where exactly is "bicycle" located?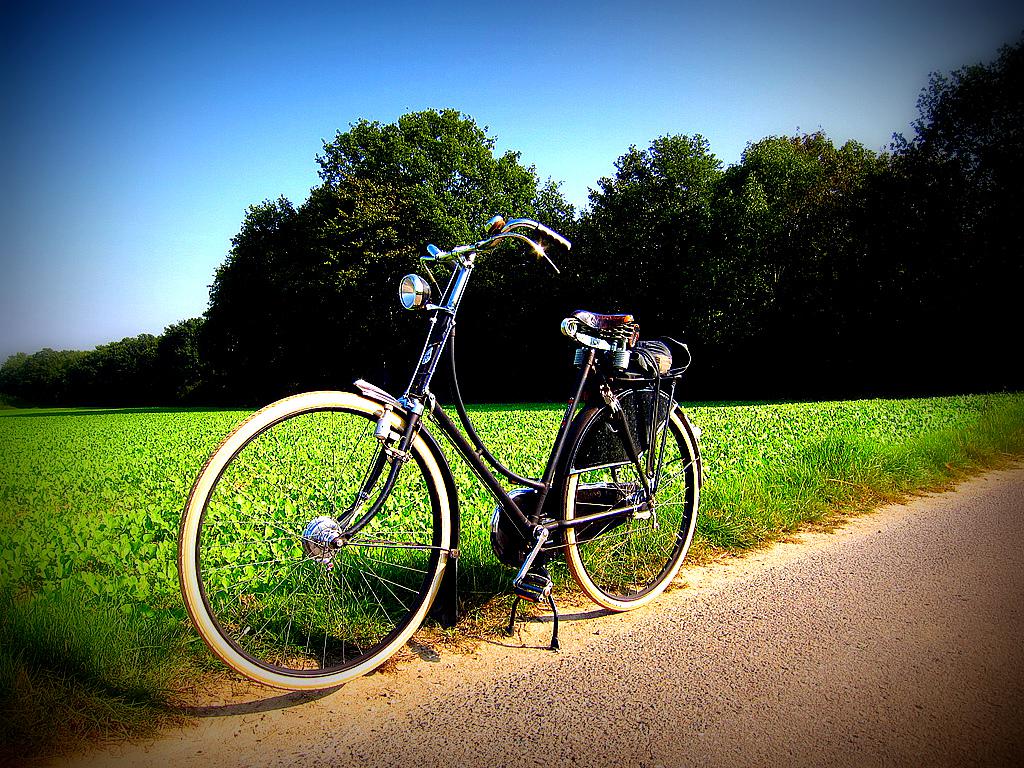
Its bounding box is [196, 235, 701, 672].
